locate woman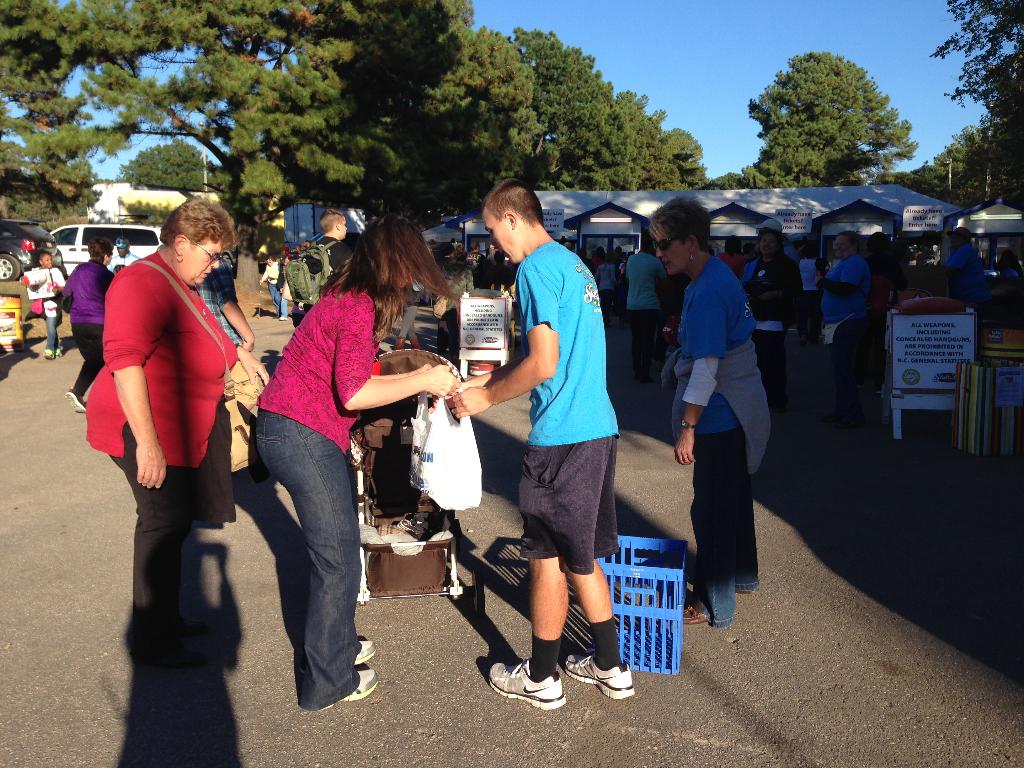
<region>84, 192, 270, 667</region>
